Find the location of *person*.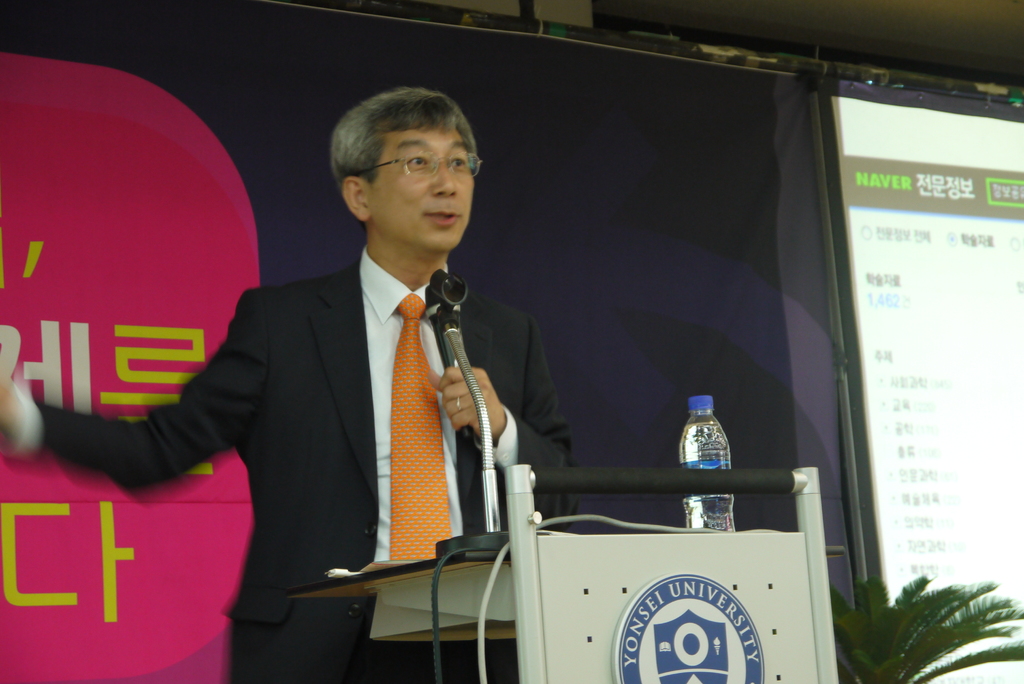
Location: left=0, top=86, right=574, bottom=683.
